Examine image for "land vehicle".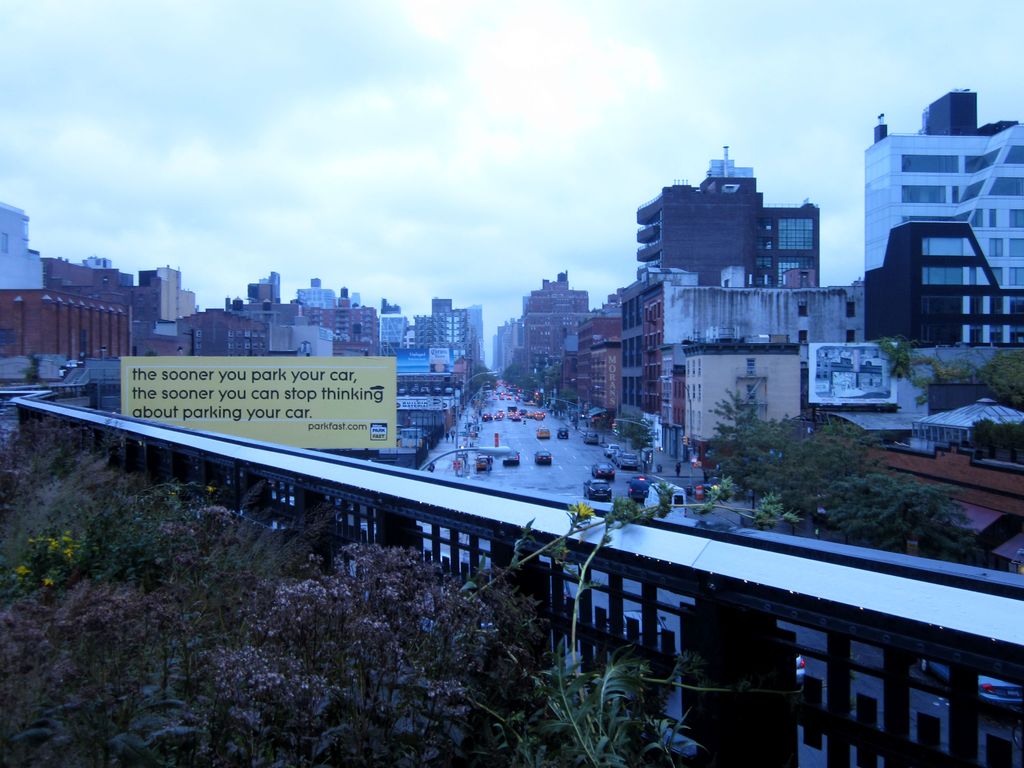
Examination result: 515:417:521:419.
